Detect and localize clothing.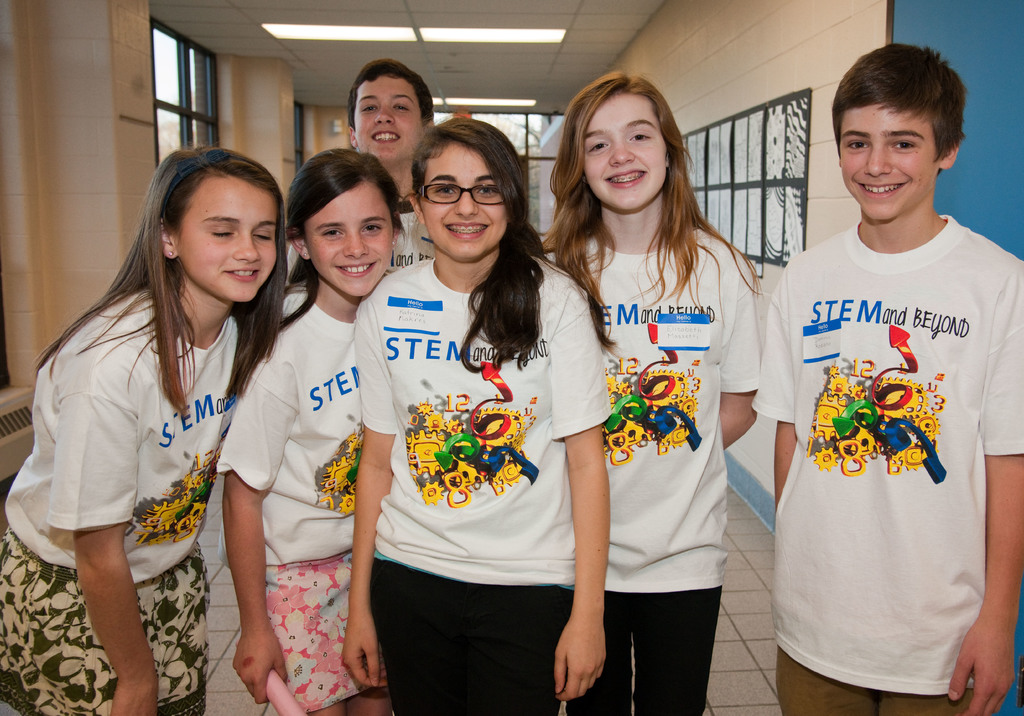
Localized at bbox=[772, 163, 1011, 681].
